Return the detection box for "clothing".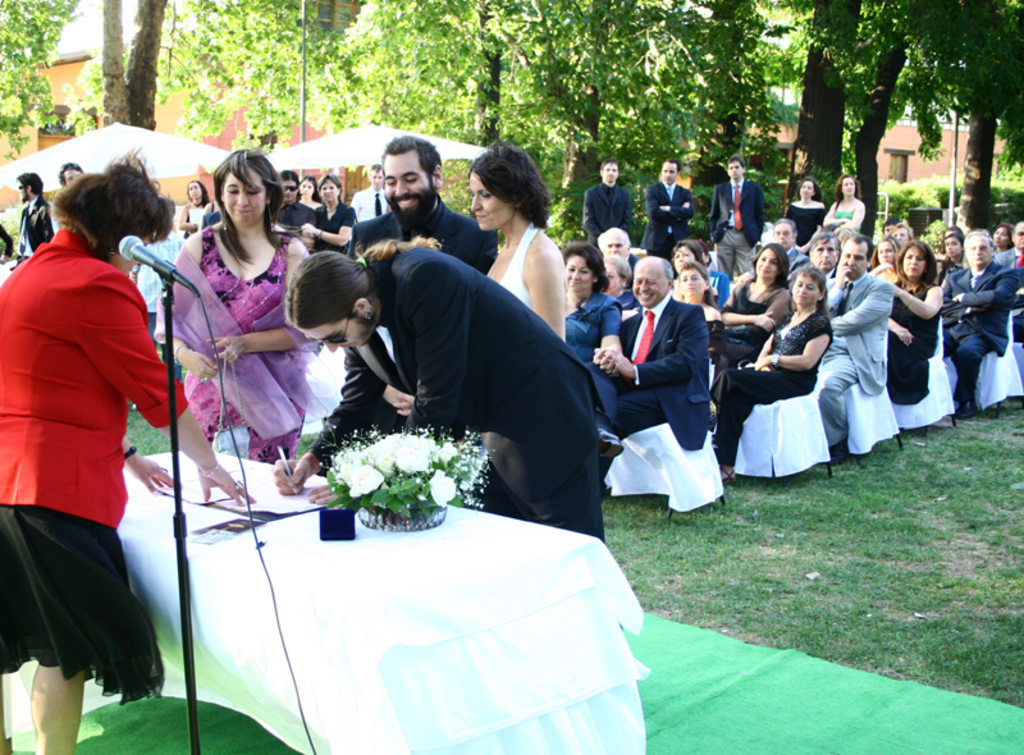
[left=1, top=226, right=10, bottom=258].
